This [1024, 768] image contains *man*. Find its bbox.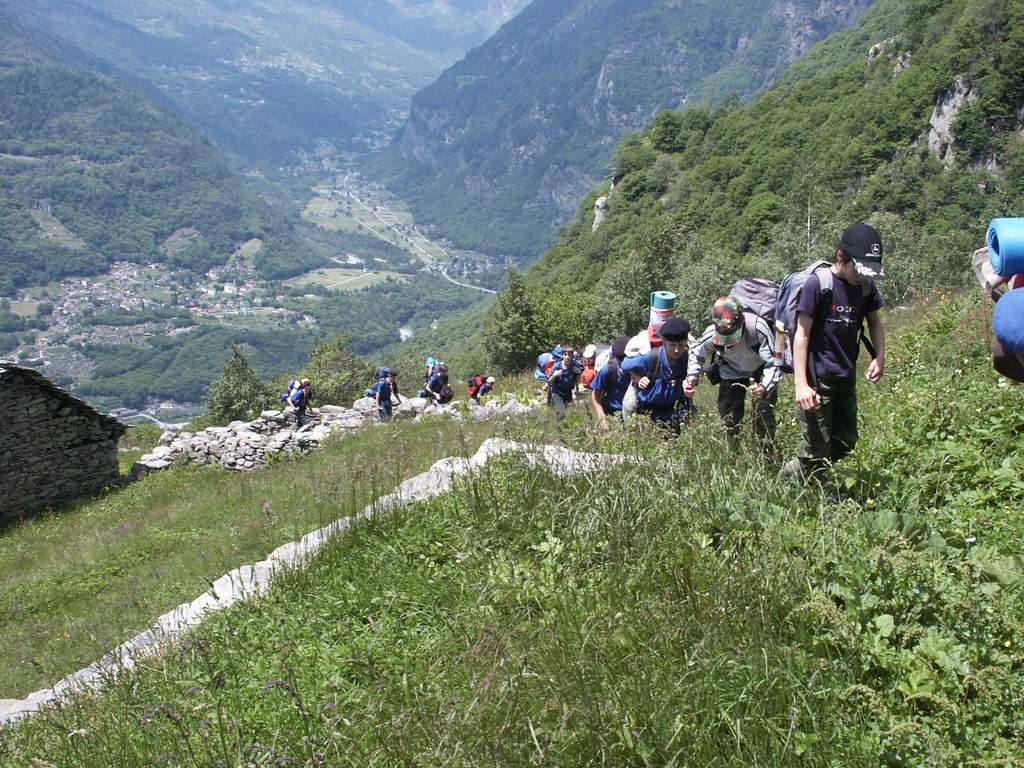
(x1=799, y1=221, x2=886, y2=472).
